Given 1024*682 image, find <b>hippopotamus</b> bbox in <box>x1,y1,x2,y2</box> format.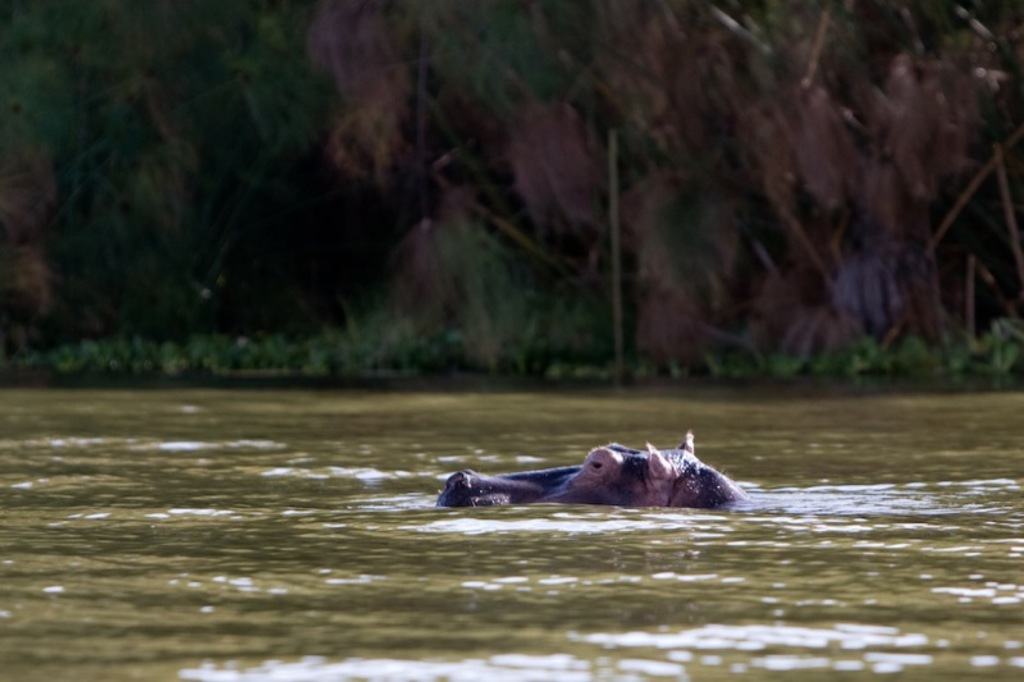
<box>434,429,754,509</box>.
